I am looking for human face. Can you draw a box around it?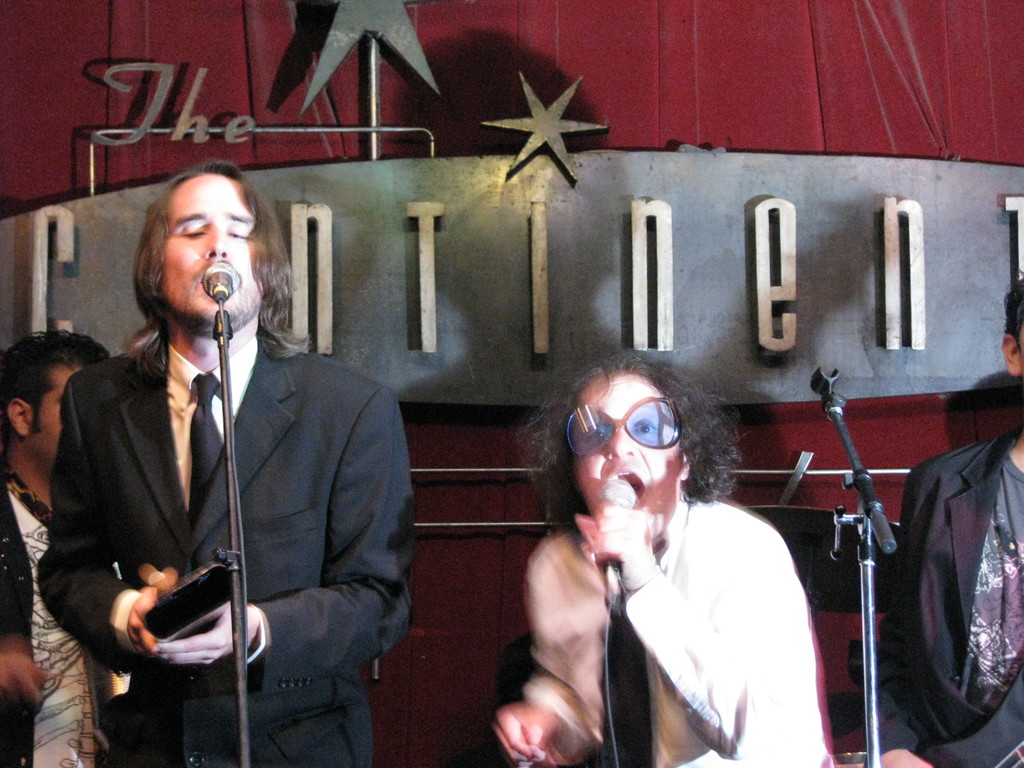
Sure, the bounding box is 568, 374, 680, 516.
